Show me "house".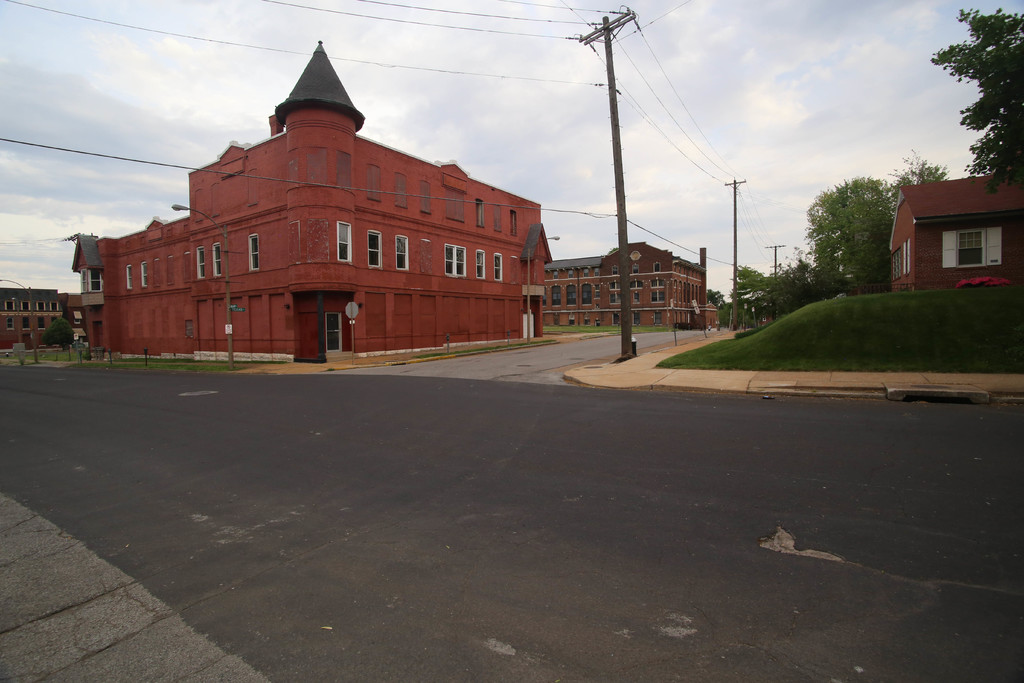
"house" is here: select_region(3, 290, 76, 345).
